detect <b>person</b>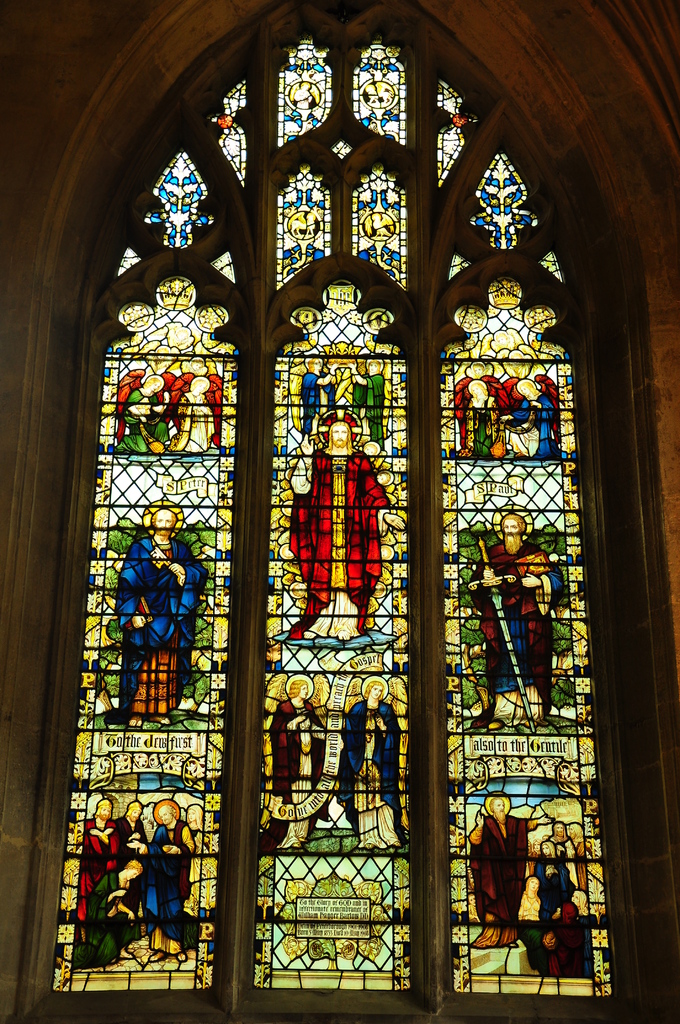
box(451, 364, 488, 472)
